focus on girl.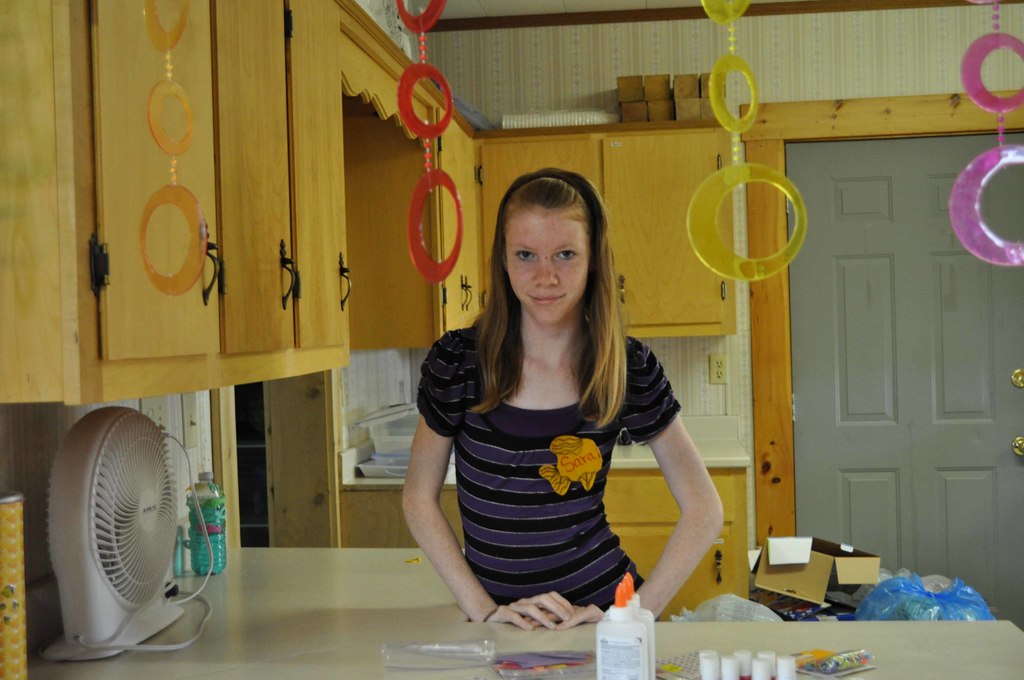
Focused at (x1=402, y1=165, x2=726, y2=631).
